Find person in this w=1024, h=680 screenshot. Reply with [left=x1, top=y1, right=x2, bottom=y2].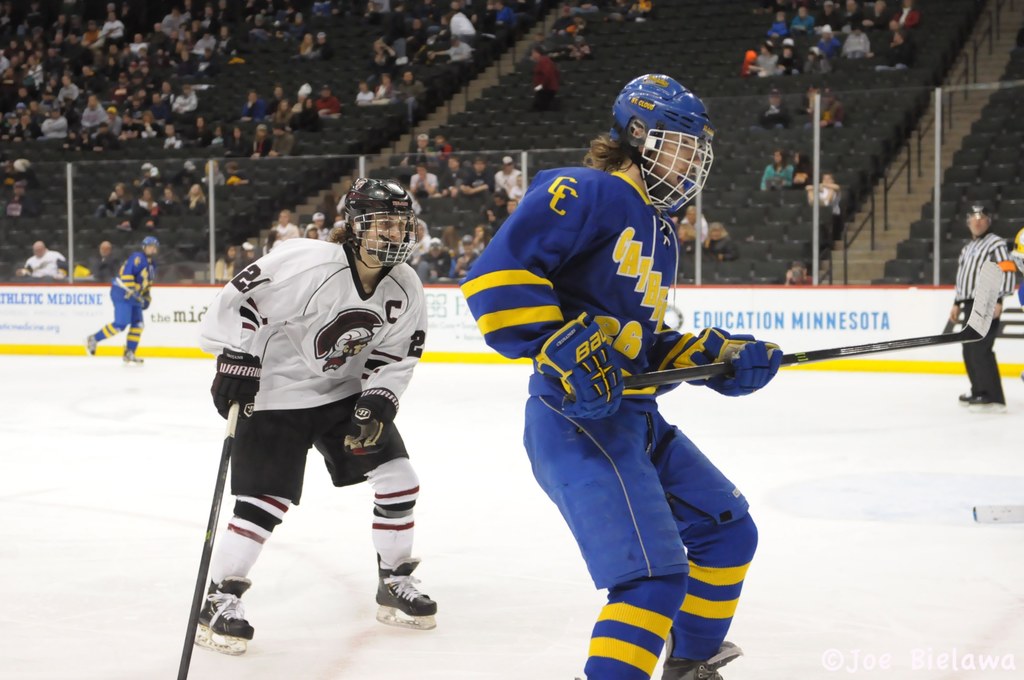
[left=396, top=69, right=427, bottom=121].
